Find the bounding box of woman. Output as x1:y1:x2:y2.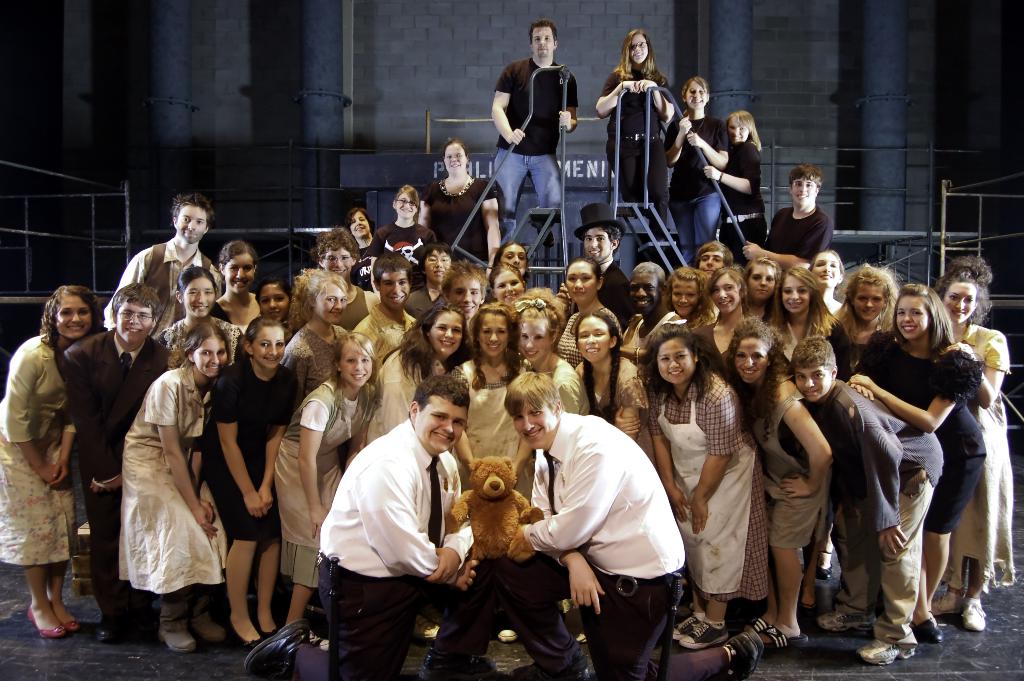
723:311:838:648.
